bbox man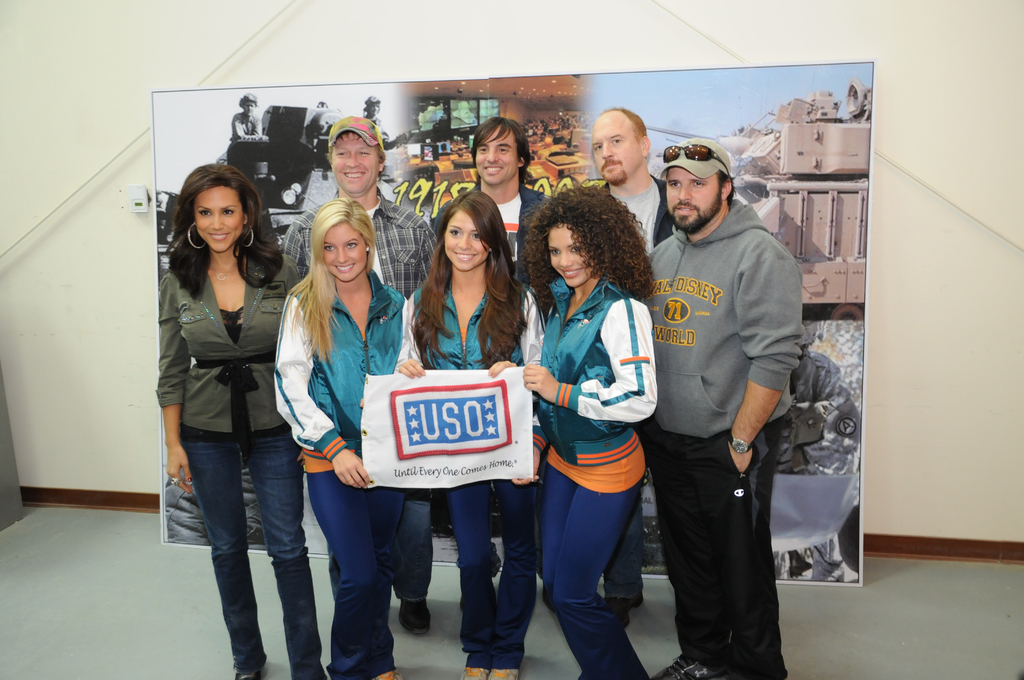
crop(230, 92, 263, 171)
